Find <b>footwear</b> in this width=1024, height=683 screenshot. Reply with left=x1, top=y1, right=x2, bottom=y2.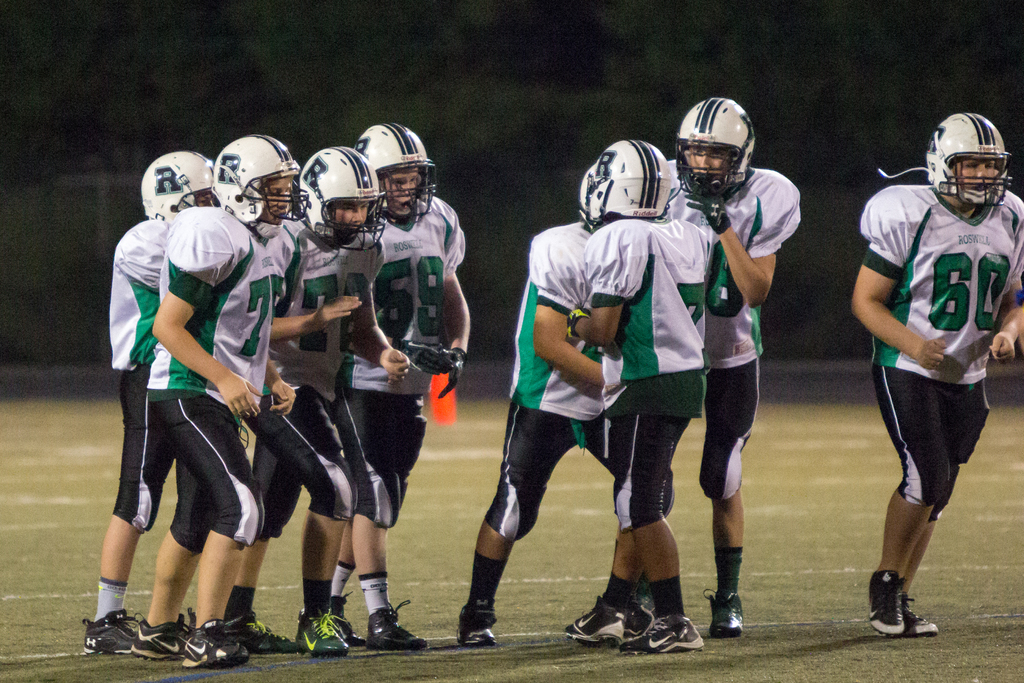
left=82, top=612, right=137, bottom=657.
